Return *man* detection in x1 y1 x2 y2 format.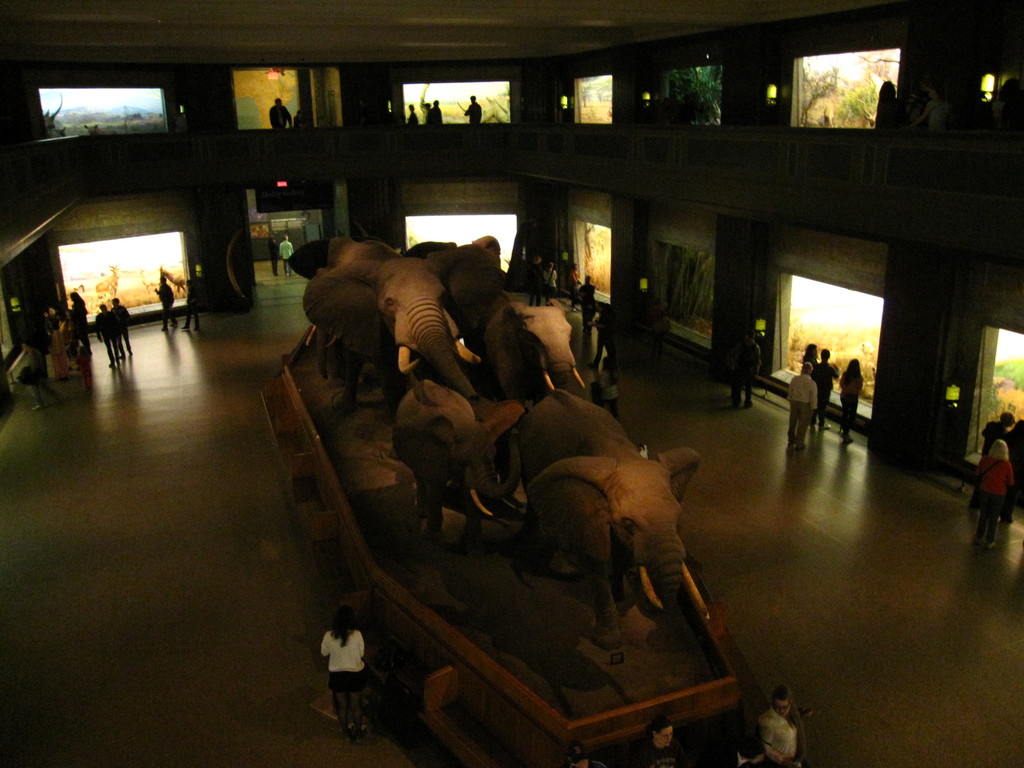
285 231 295 278.
